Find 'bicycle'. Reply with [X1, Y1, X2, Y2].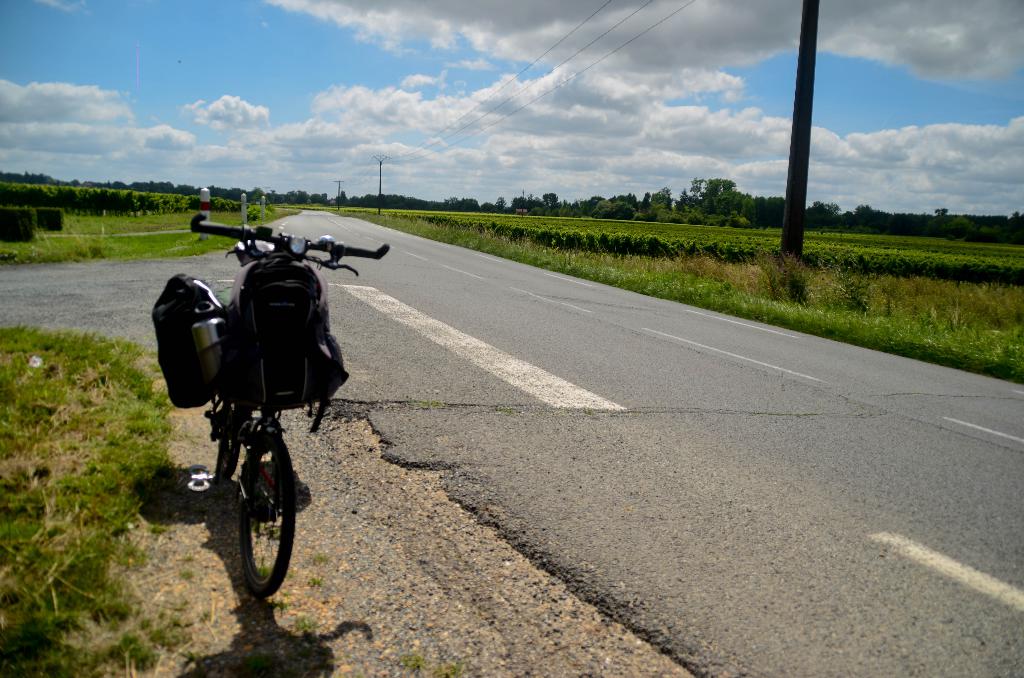
[145, 236, 367, 608].
